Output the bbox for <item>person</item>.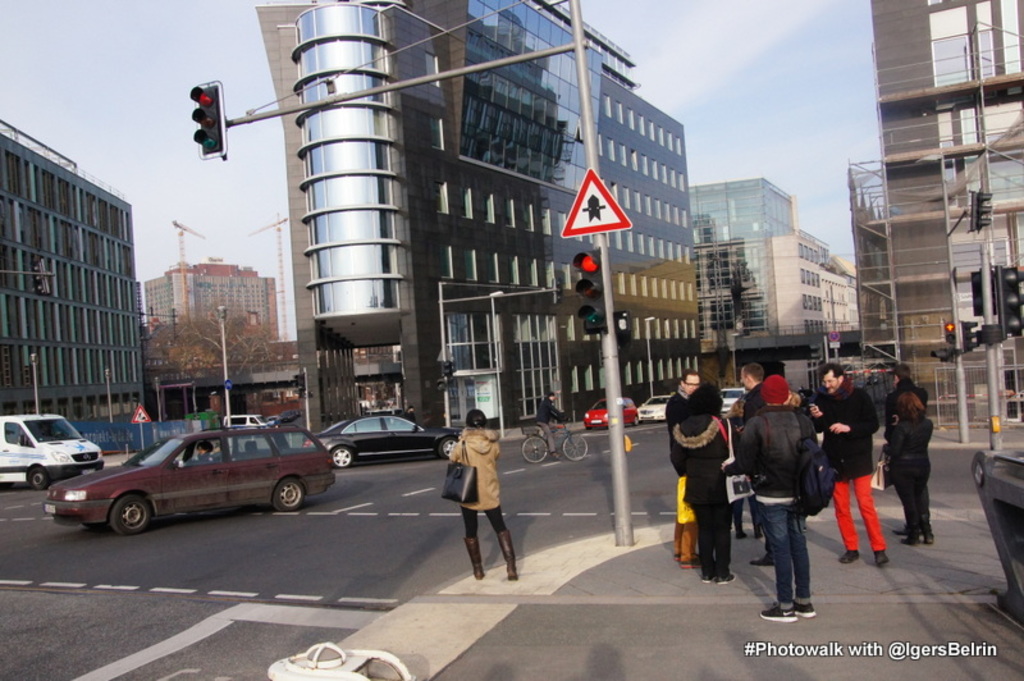
[x1=445, y1=407, x2=517, y2=579].
